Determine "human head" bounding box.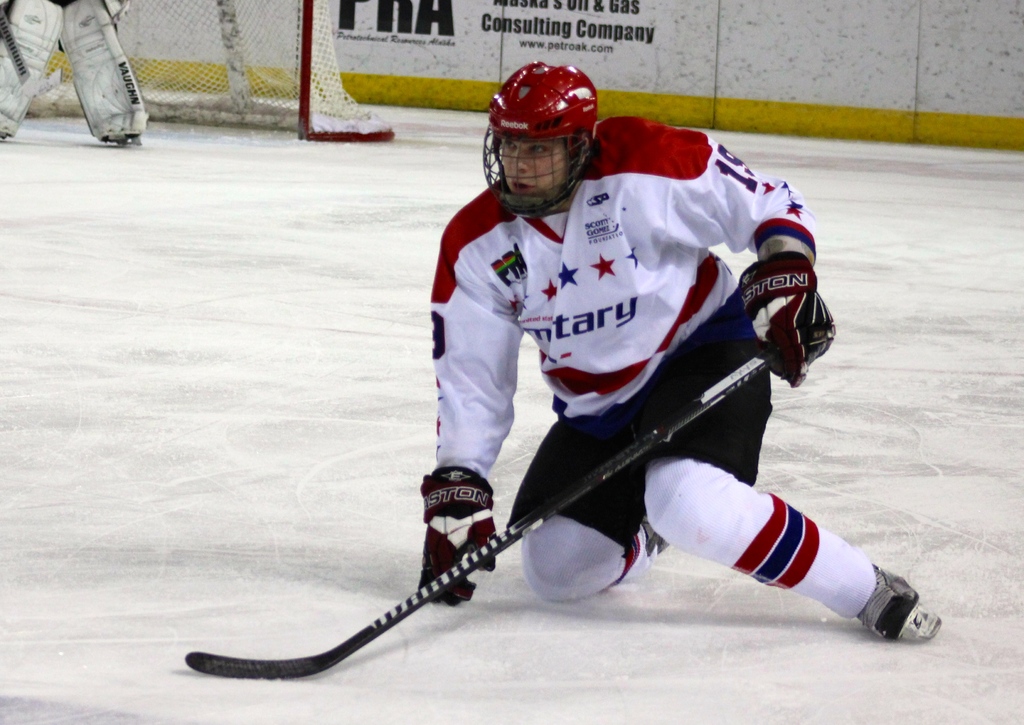
Determined: BBox(487, 62, 609, 215).
